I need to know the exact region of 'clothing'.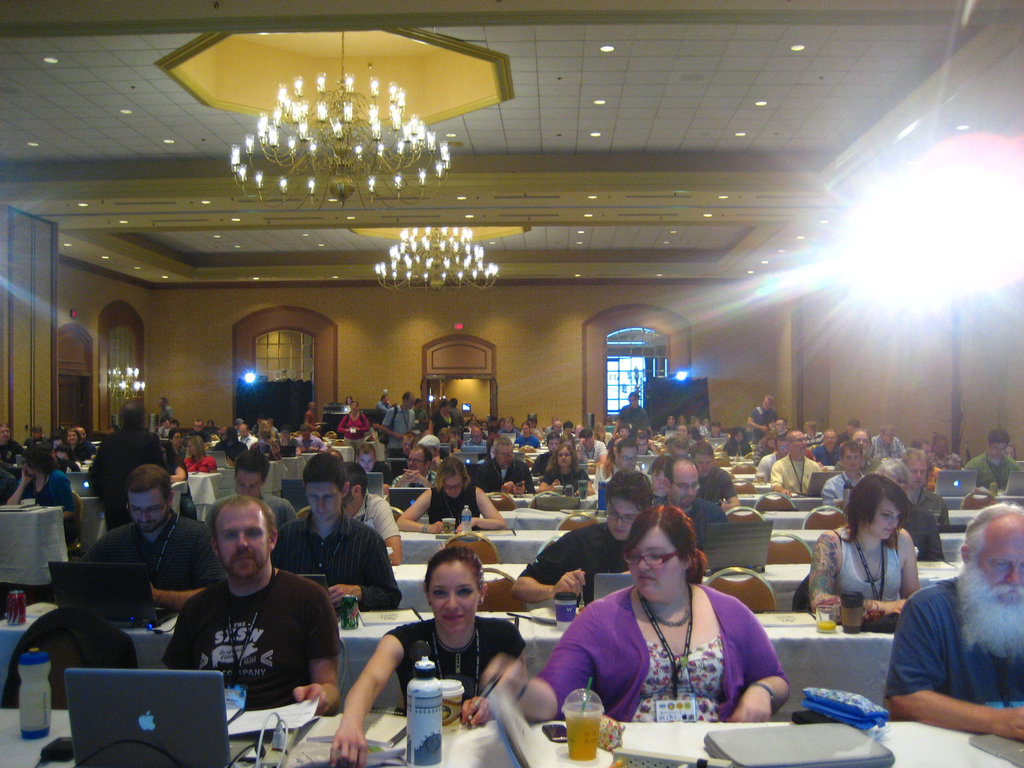
Region: 916/488/950/527.
